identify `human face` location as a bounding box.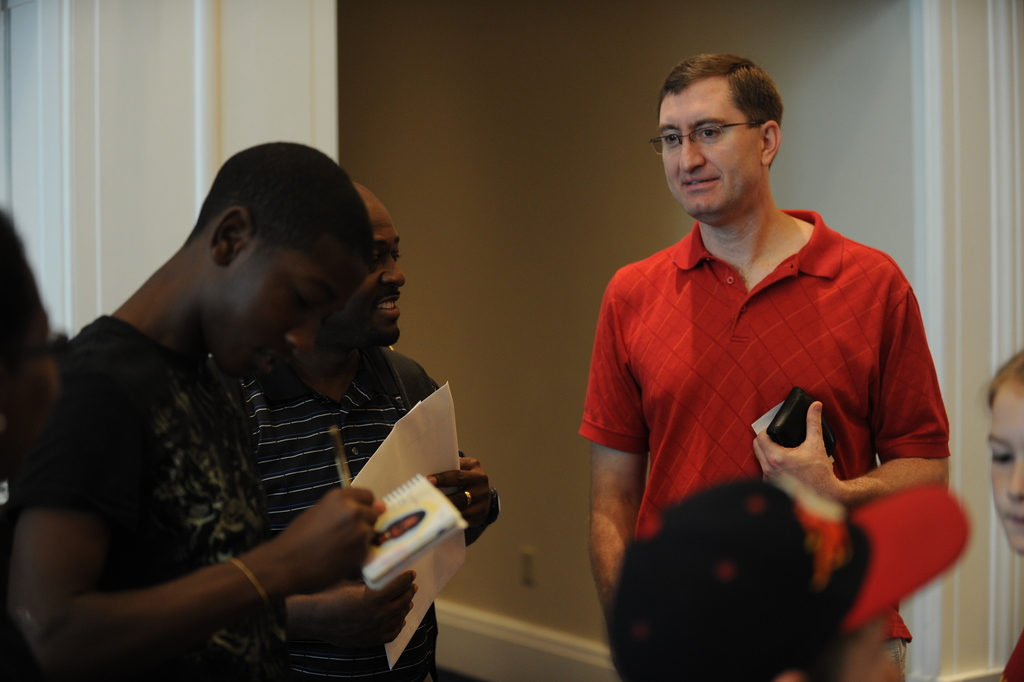
203, 234, 376, 386.
